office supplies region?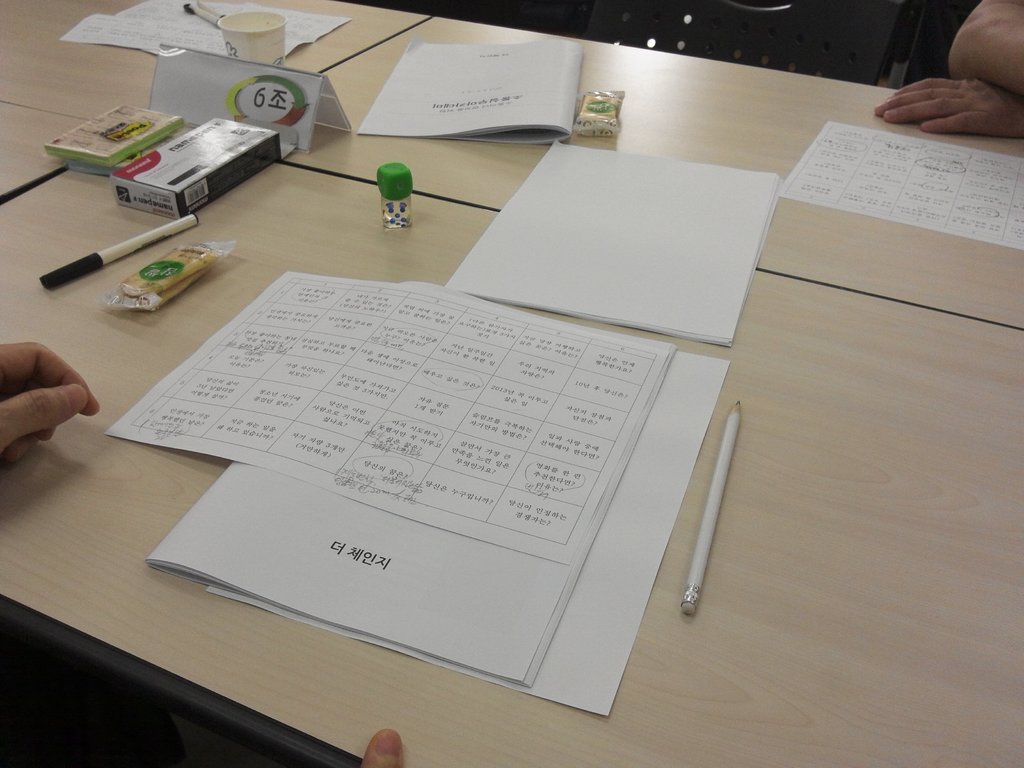
<box>780,121,1023,255</box>
